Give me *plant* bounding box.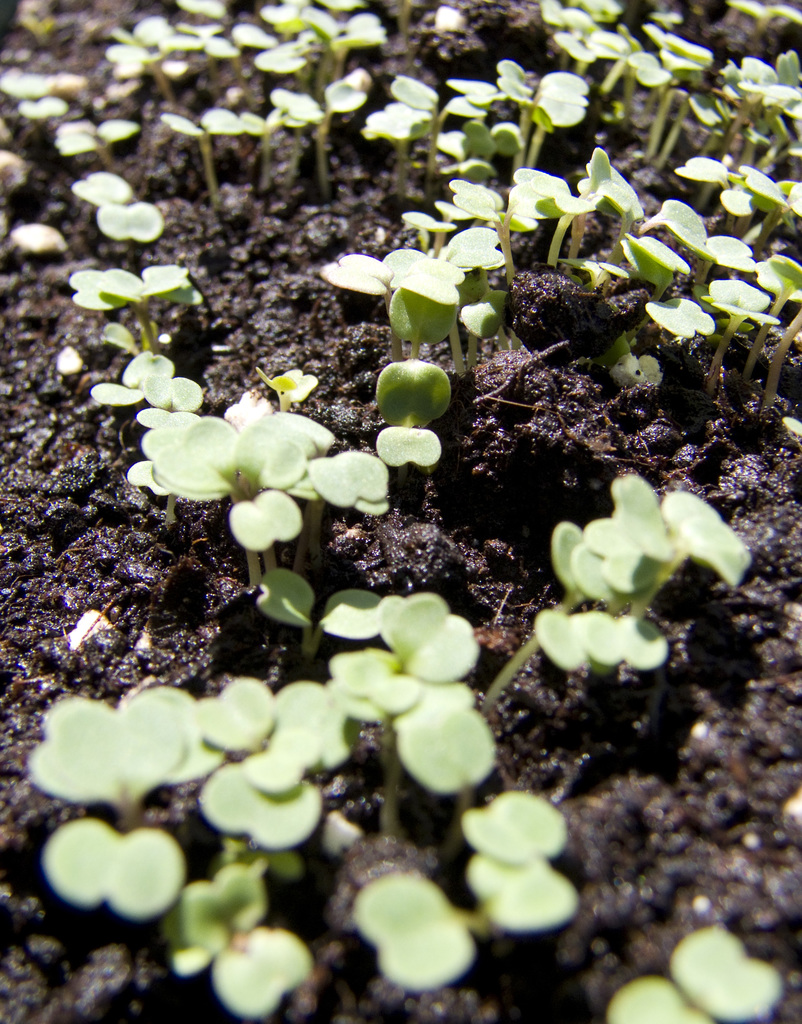
54,95,159,198.
